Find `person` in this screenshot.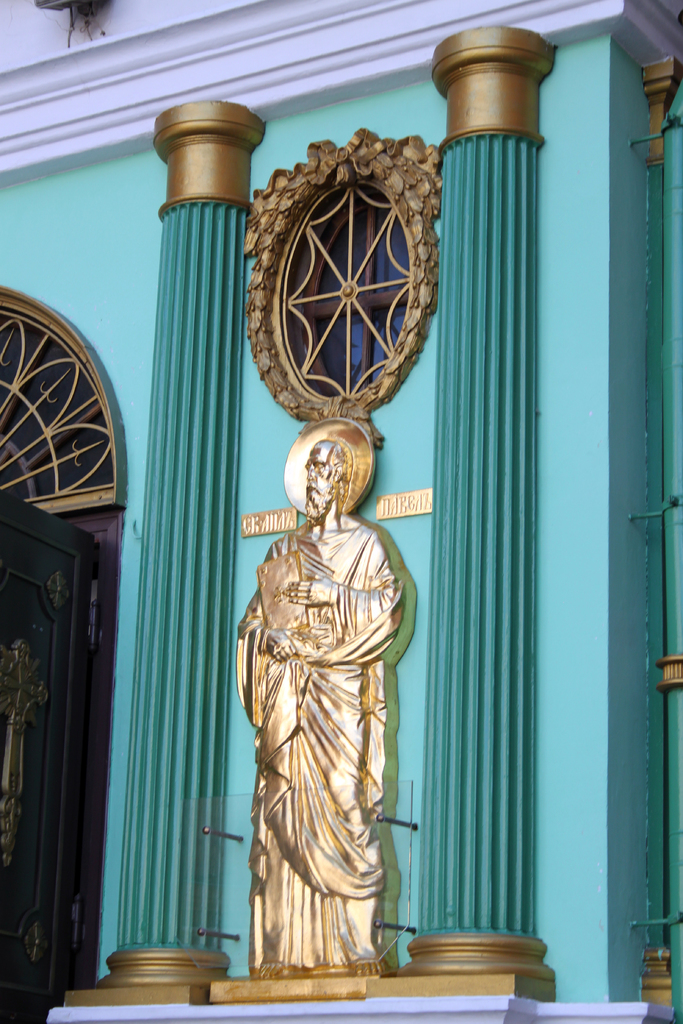
The bounding box for `person` is rect(231, 351, 413, 1018).
